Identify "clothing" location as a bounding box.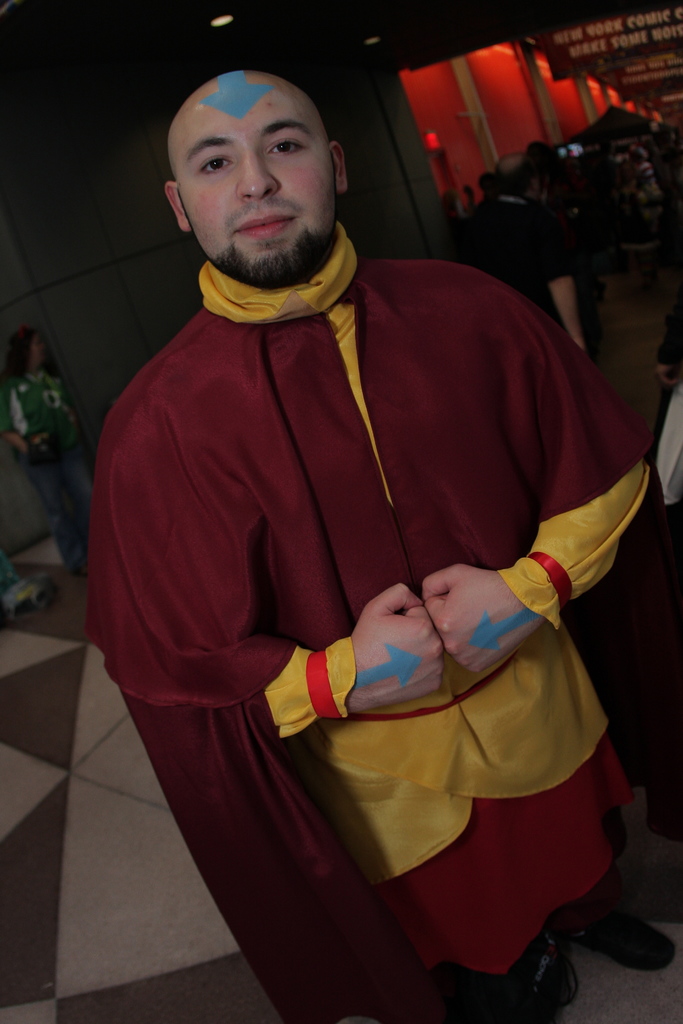
<bbox>468, 184, 573, 333</bbox>.
